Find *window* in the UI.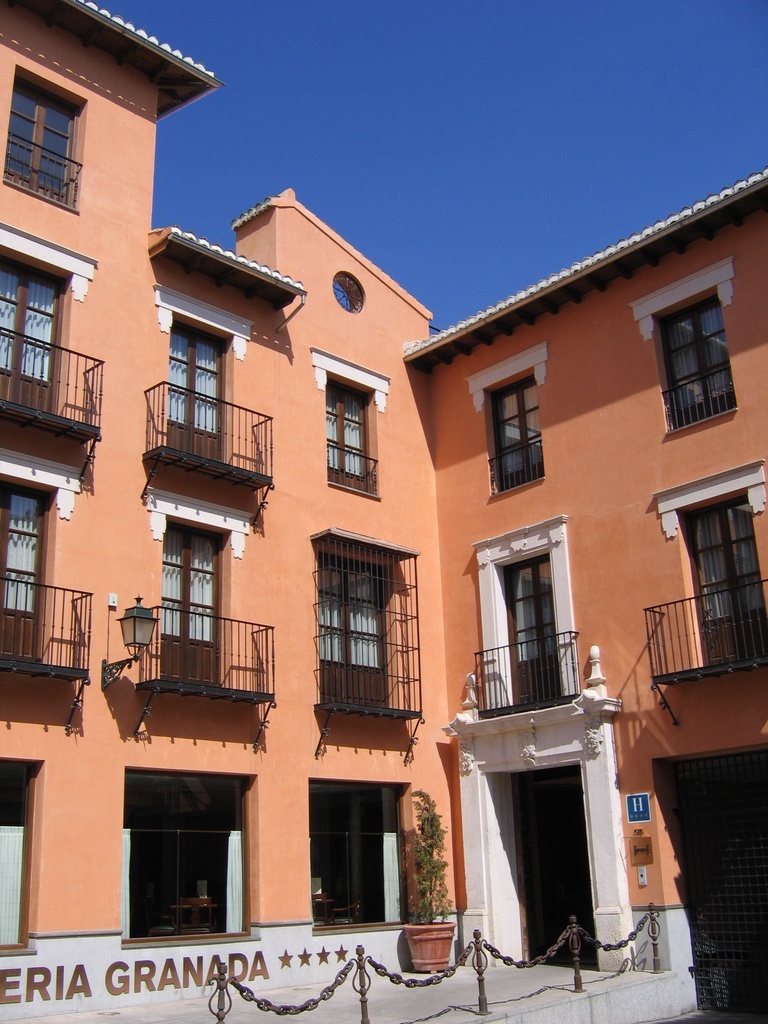
UI element at locate(0, 469, 58, 659).
